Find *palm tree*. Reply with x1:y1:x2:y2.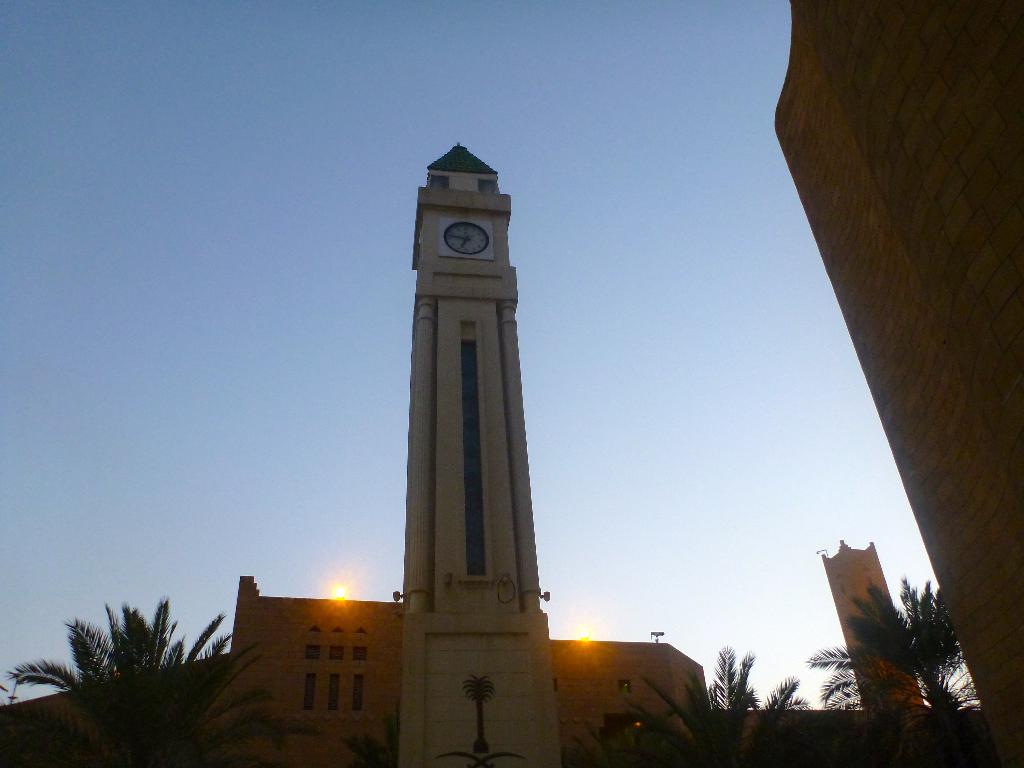
28:616:247:751.
